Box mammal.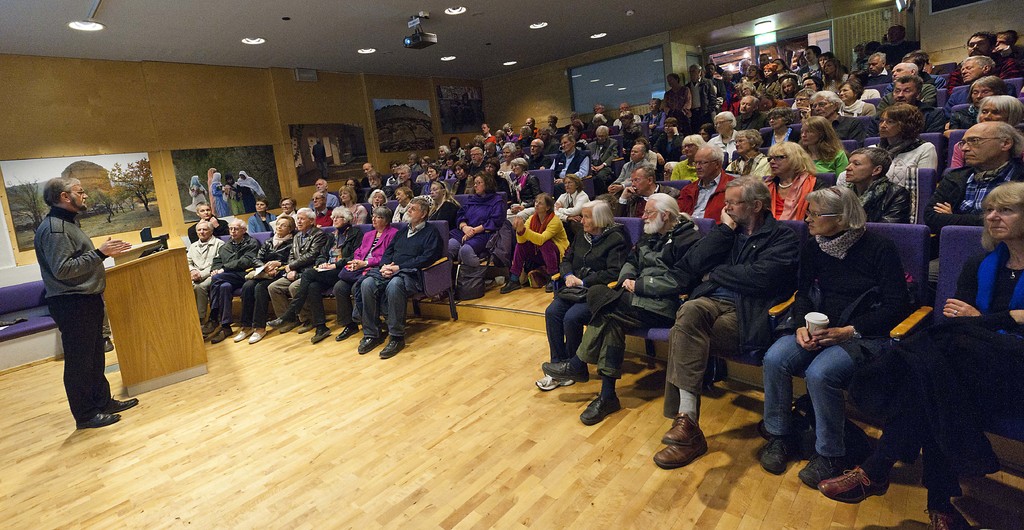
box(319, 191, 336, 227).
